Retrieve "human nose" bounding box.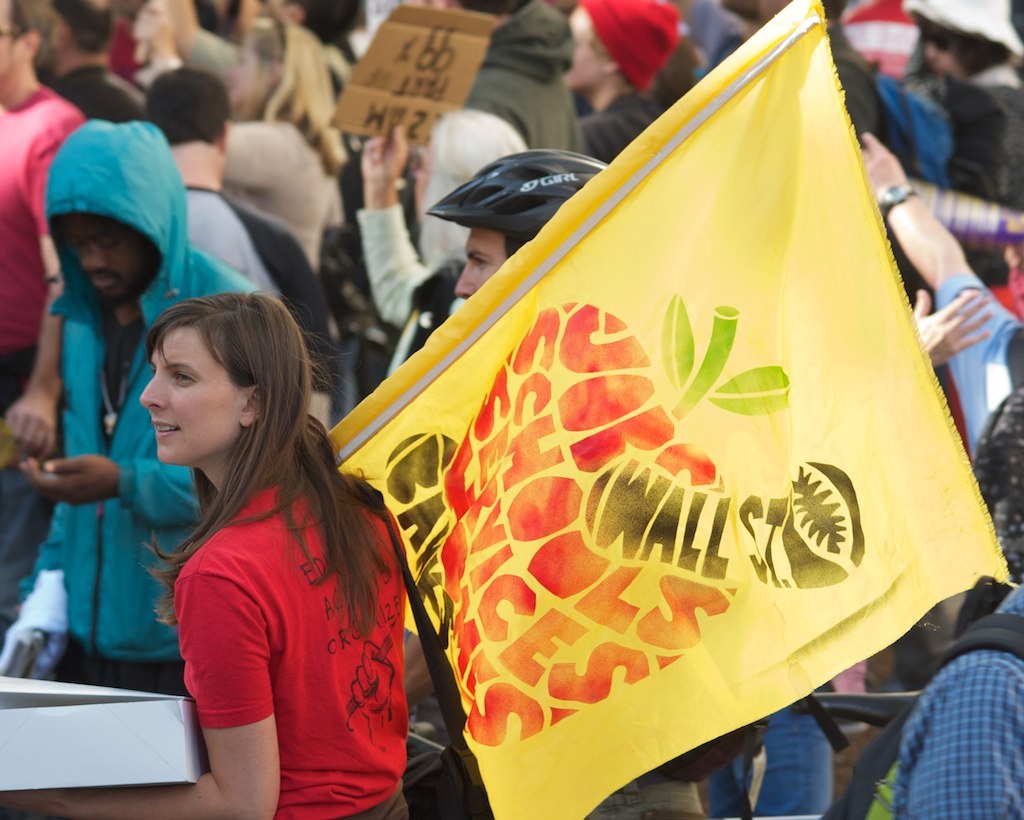
Bounding box: <bbox>135, 367, 170, 413</bbox>.
